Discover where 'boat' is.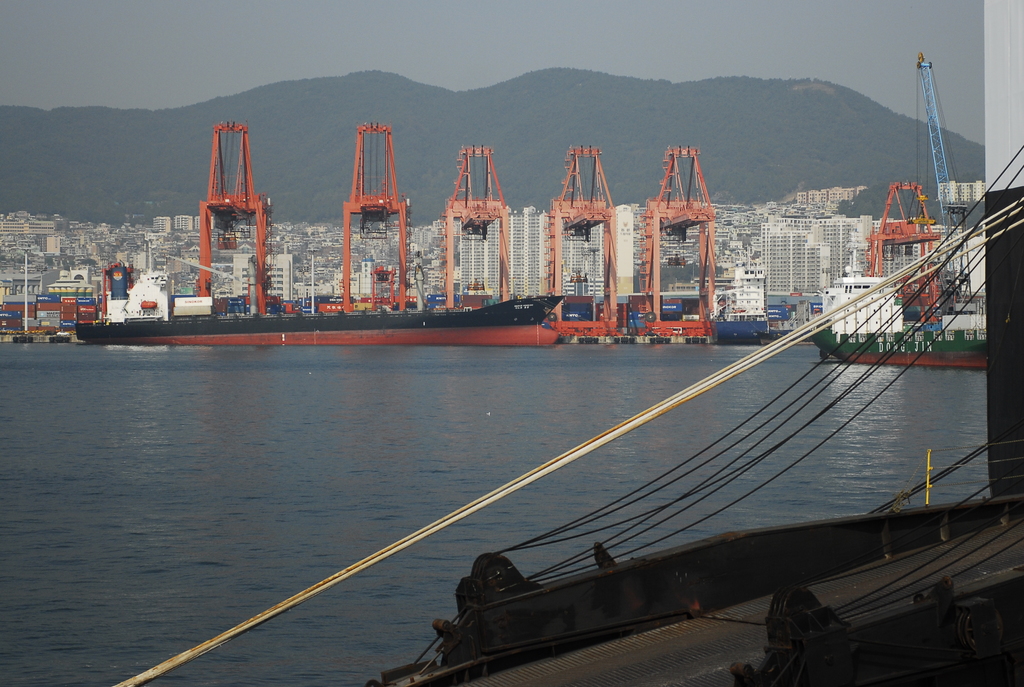
Discovered at (806, 256, 988, 369).
